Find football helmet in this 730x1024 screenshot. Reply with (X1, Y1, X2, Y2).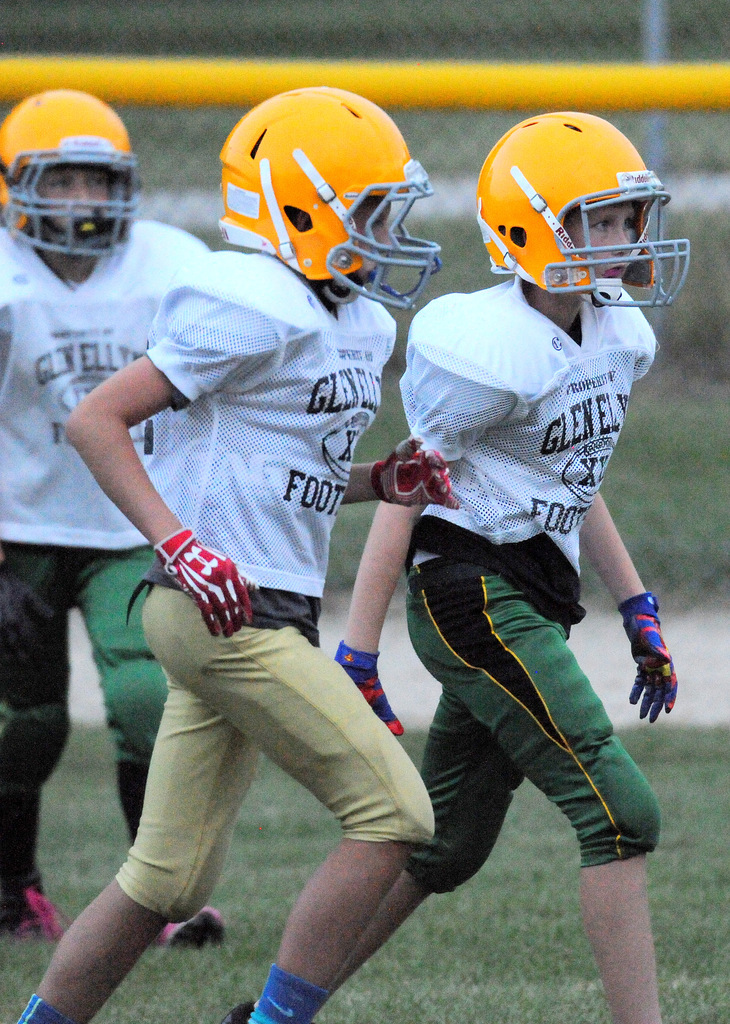
(473, 111, 690, 308).
